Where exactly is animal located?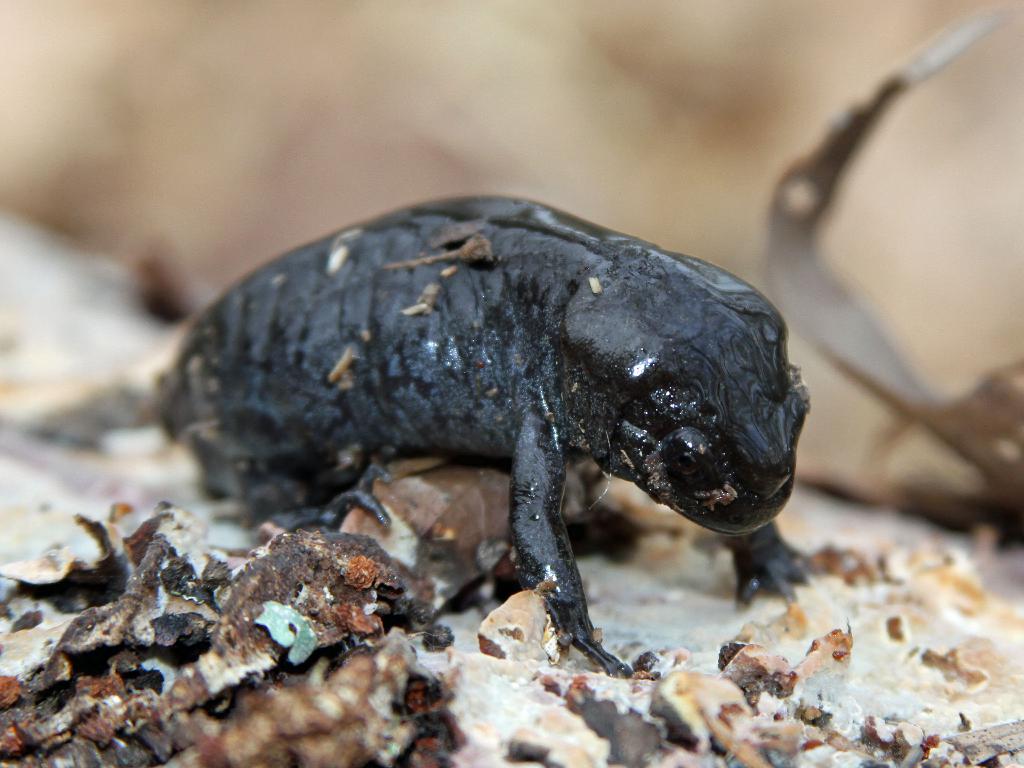
Its bounding box is box(148, 195, 830, 684).
